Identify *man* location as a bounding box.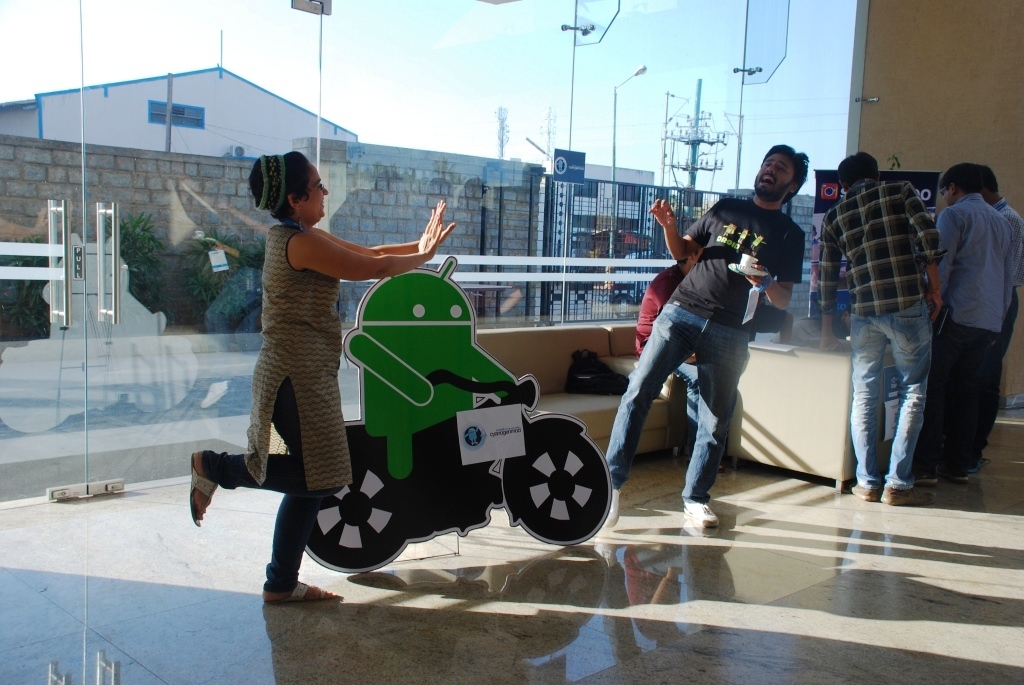
pyautogui.locateOnScreen(599, 143, 812, 531).
